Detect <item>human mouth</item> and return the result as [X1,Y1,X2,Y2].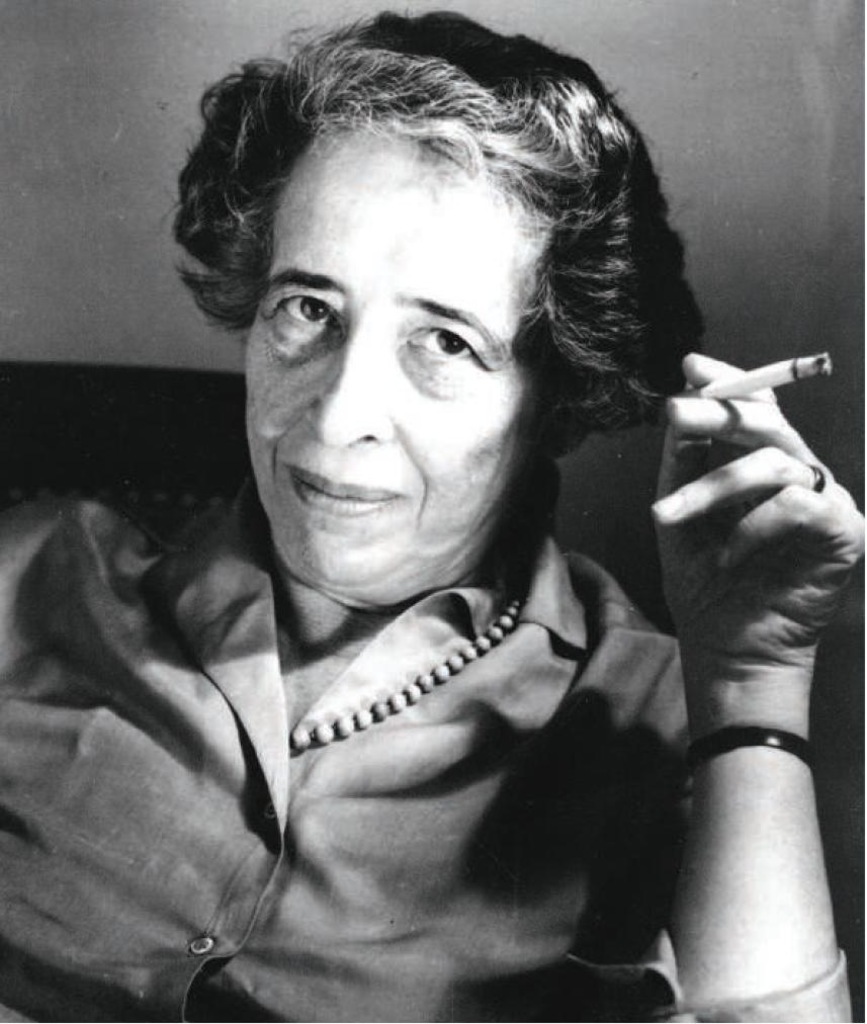
[287,463,394,512].
